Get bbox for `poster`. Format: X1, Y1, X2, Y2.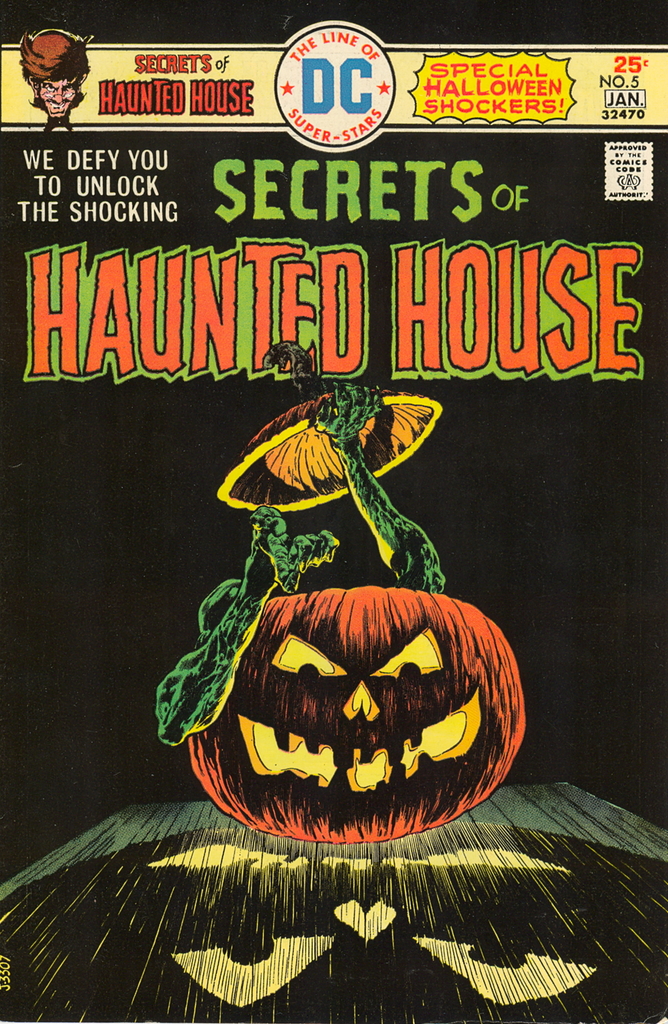
0, 0, 667, 1023.
